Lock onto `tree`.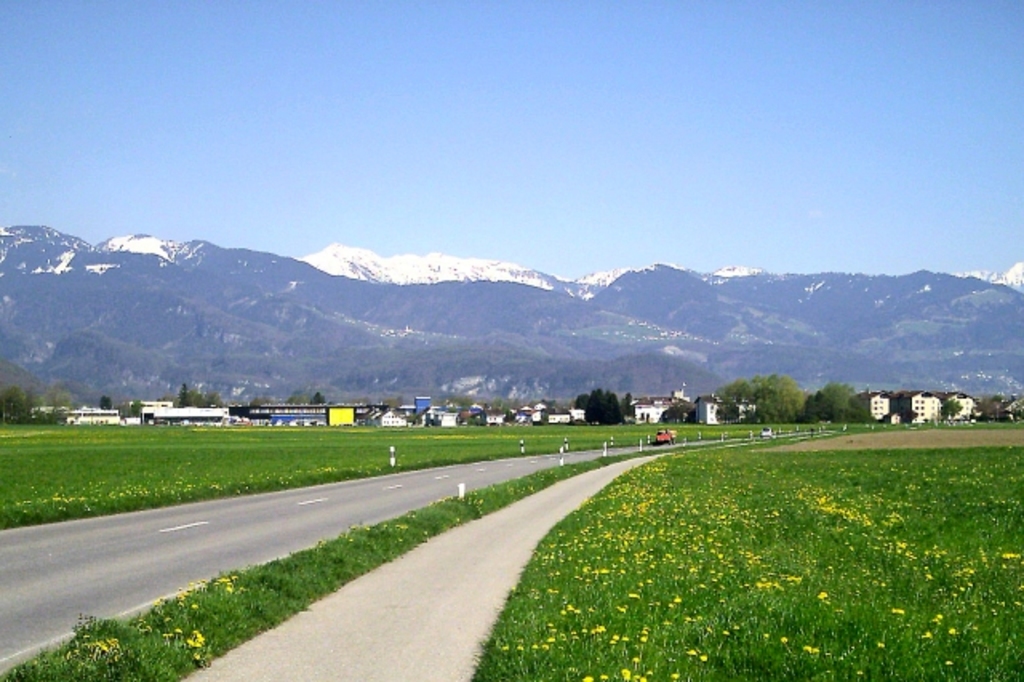
Locked: l=288, t=395, r=309, b=410.
